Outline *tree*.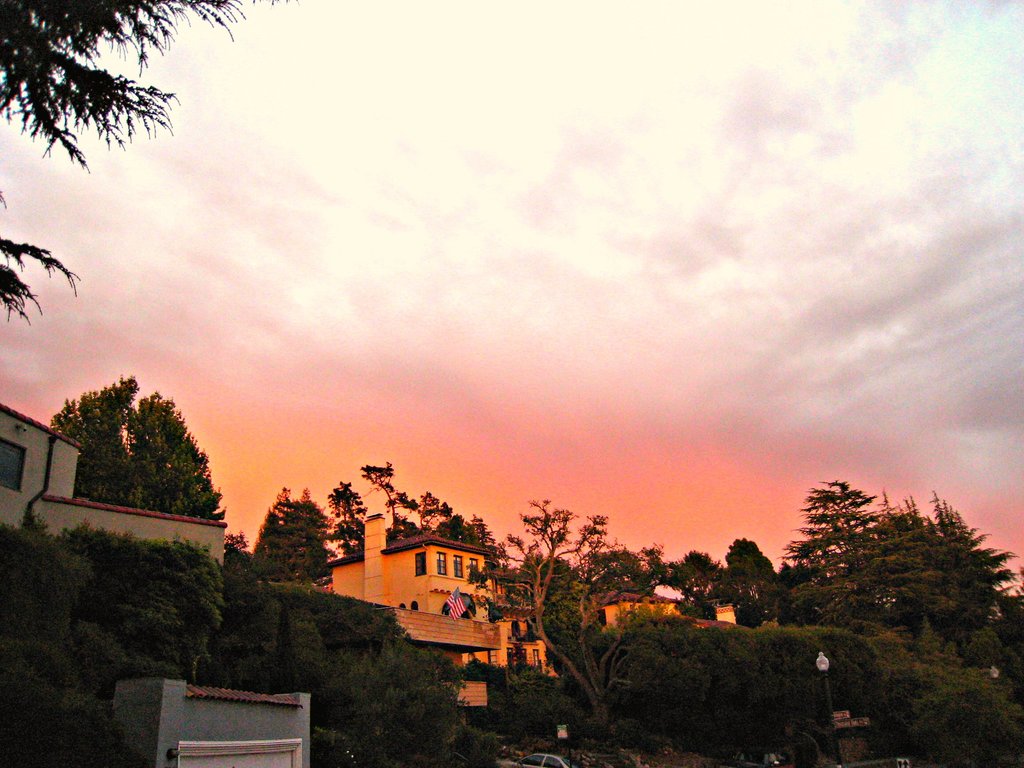
Outline: {"x1": 588, "y1": 607, "x2": 840, "y2": 767}.
